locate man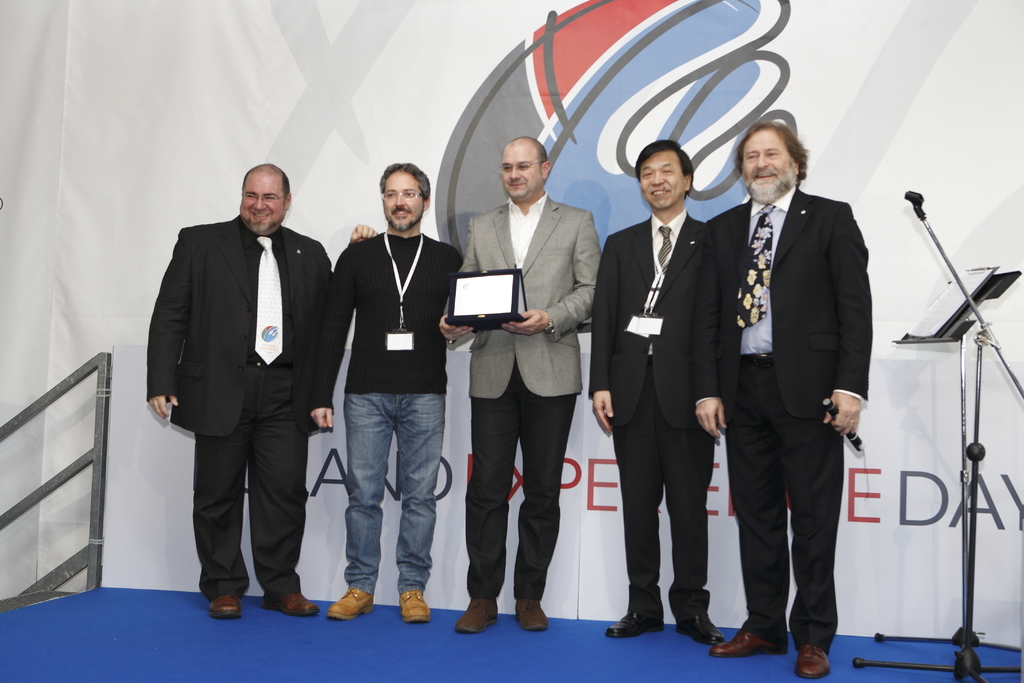
rect(438, 135, 599, 636)
